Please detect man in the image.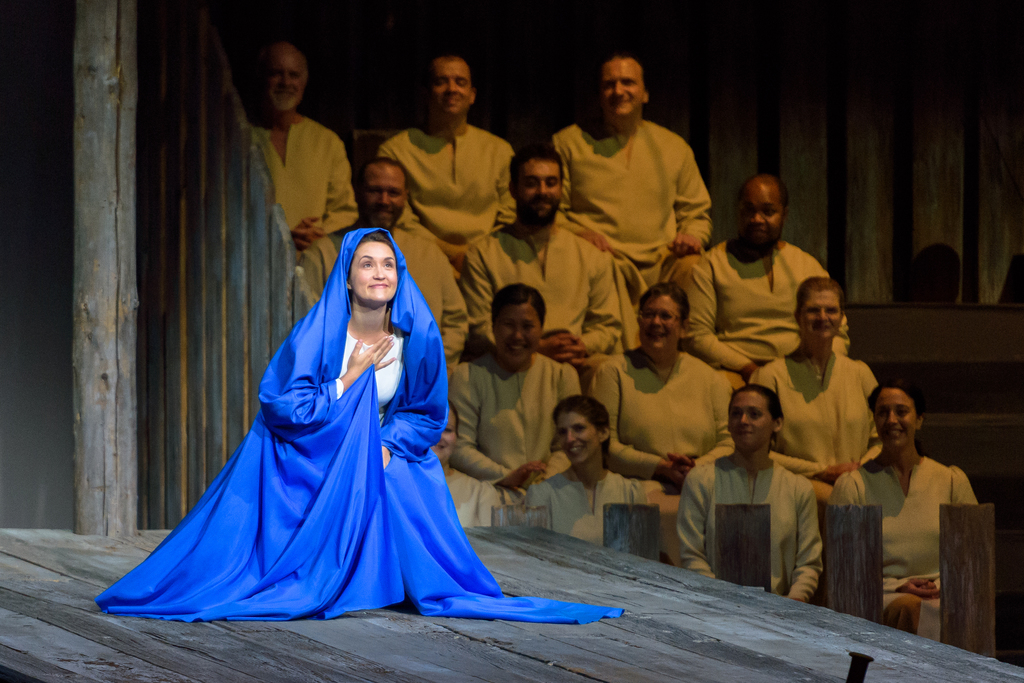
248 41 358 307.
